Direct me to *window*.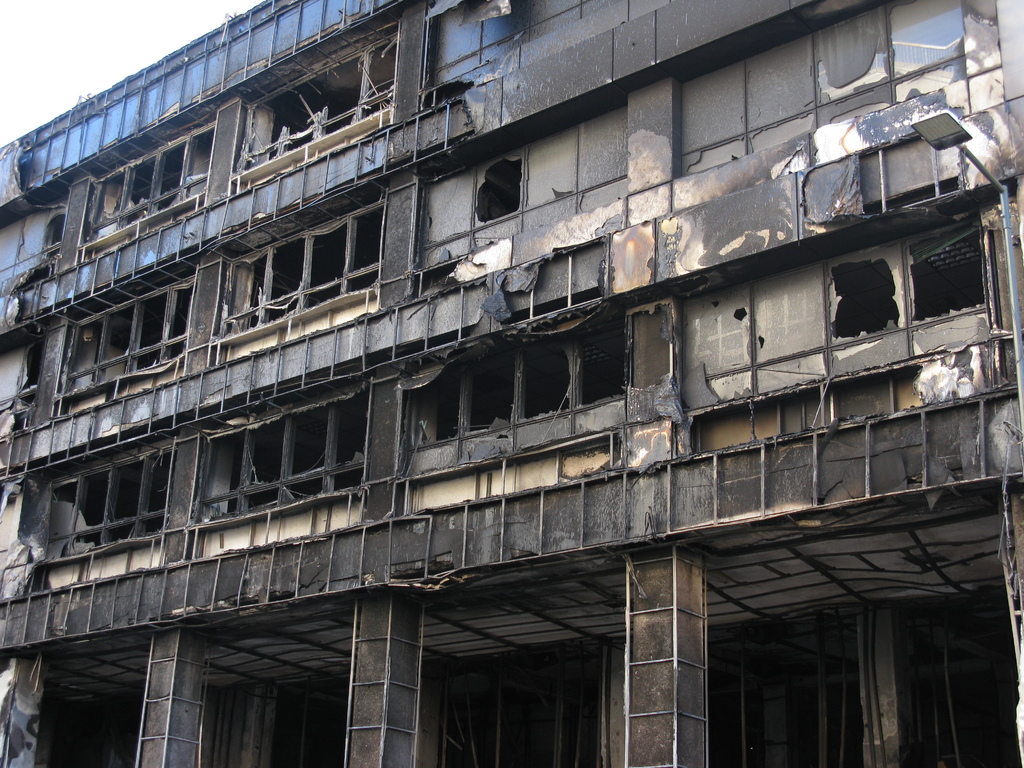
Direction: 411/99/628/296.
